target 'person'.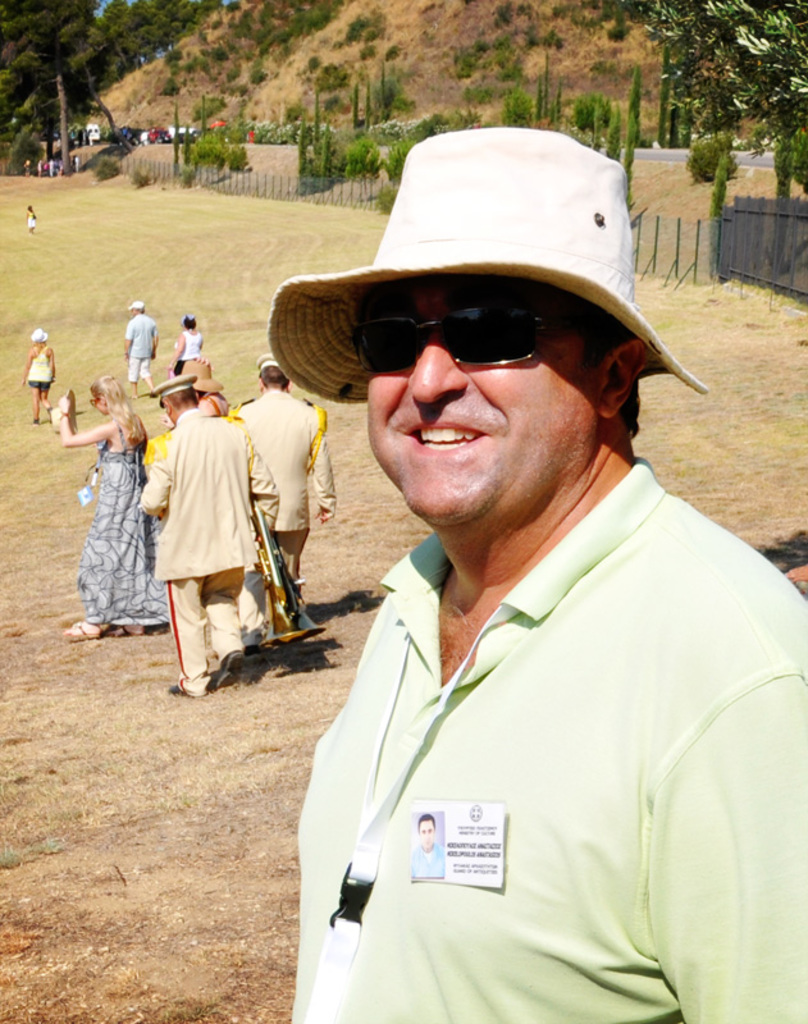
Target region: [x1=233, y1=355, x2=329, y2=650].
